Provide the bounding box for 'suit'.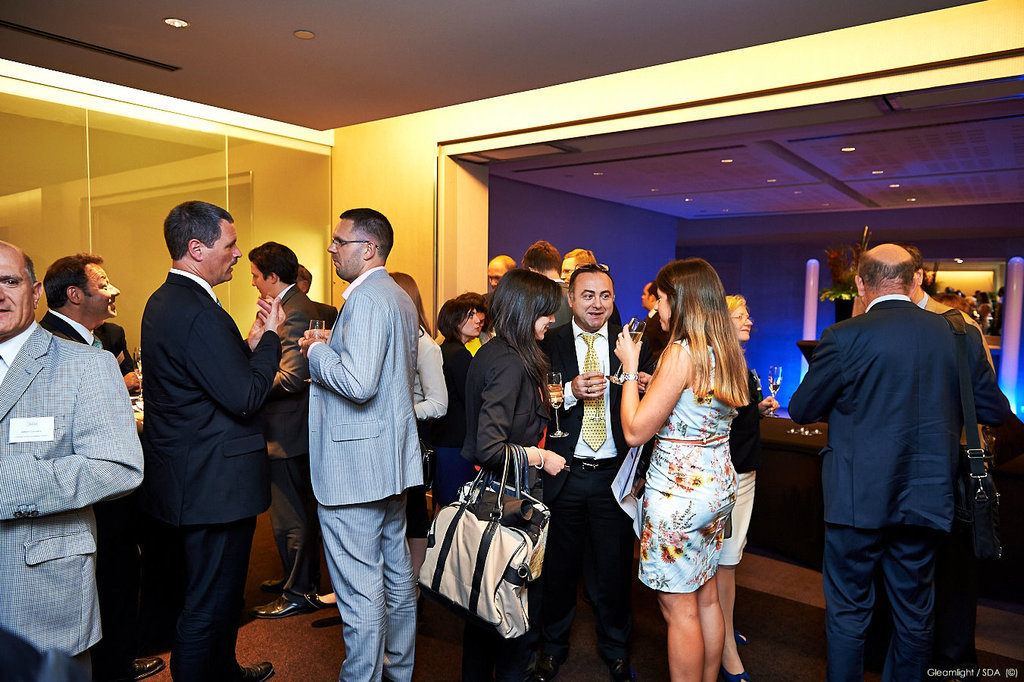
region(788, 293, 1014, 681).
